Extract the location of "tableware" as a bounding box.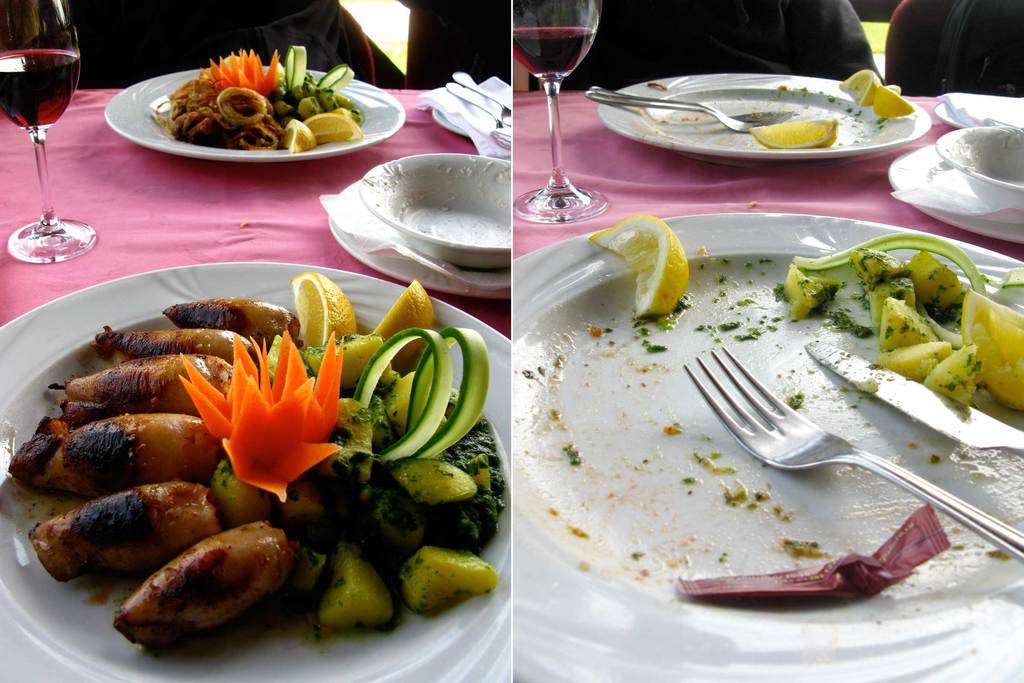
BBox(0, 257, 518, 682).
